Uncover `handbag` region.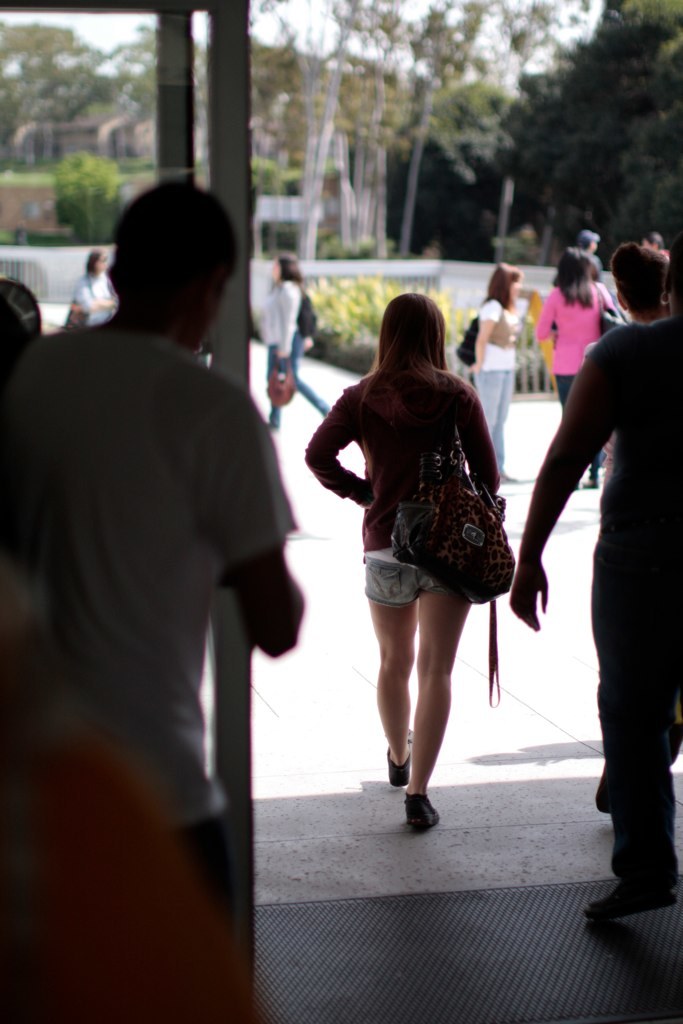
Uncovered: x1=267 y1=350 x2=295 y2=405.
